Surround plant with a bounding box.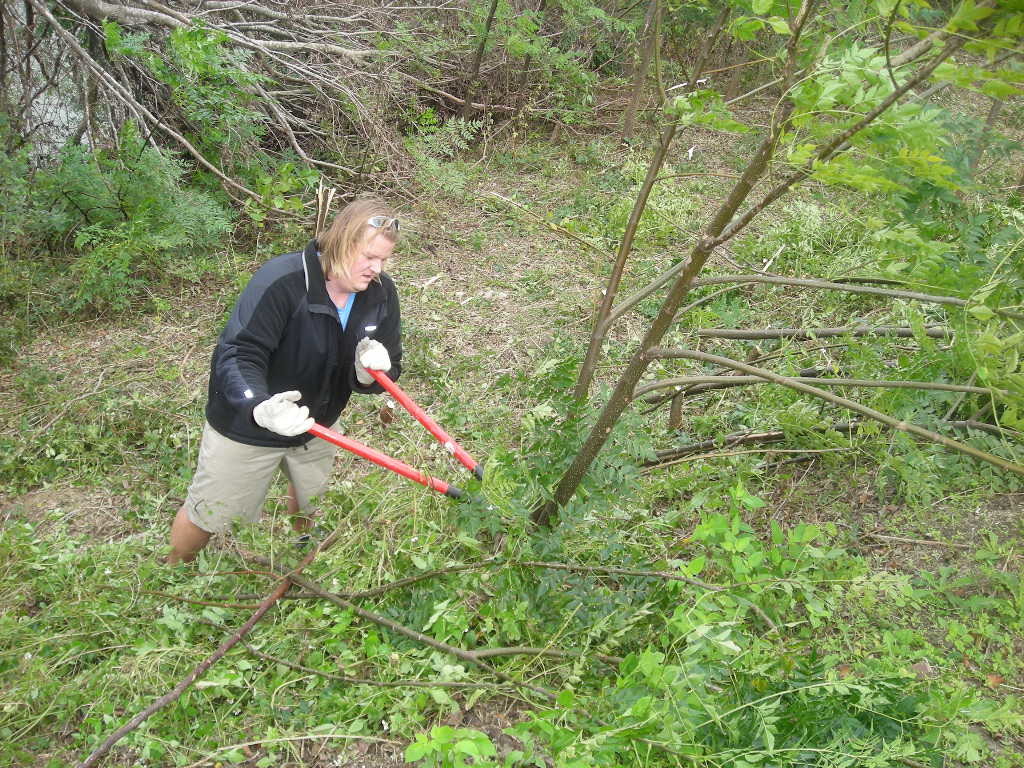
[x1=715, y1=519, x2=747, y2=561].
